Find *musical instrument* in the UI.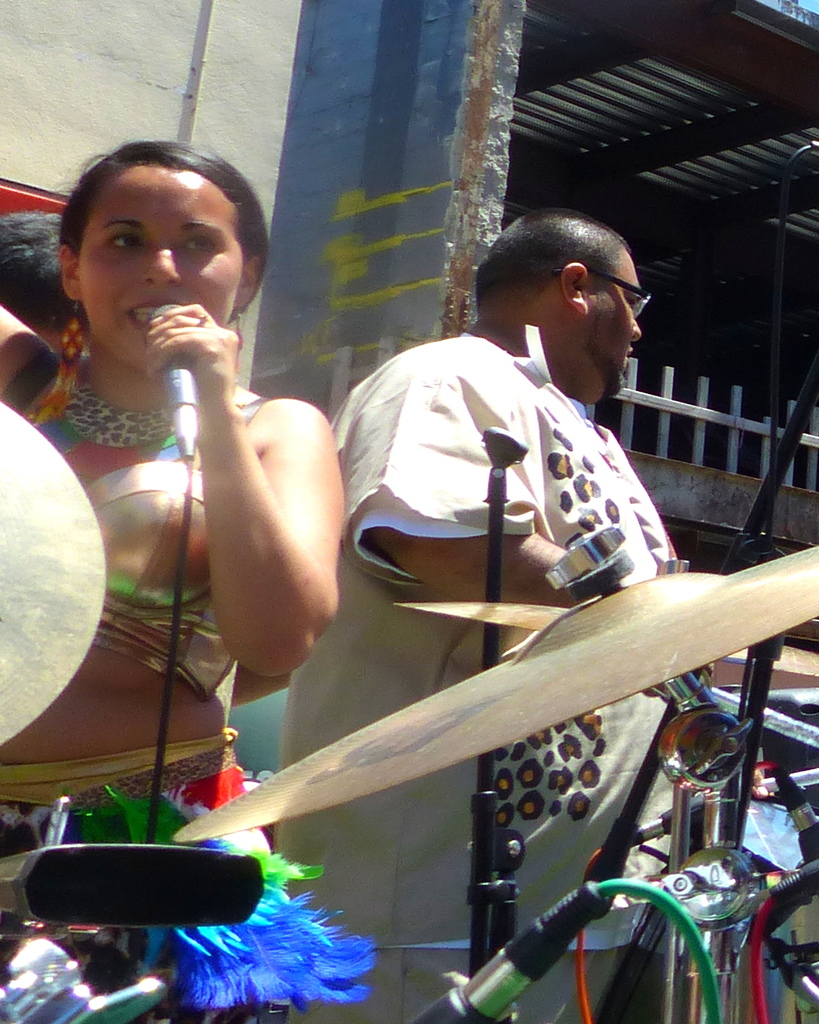
UI element at 399, 601, 818, 698.
